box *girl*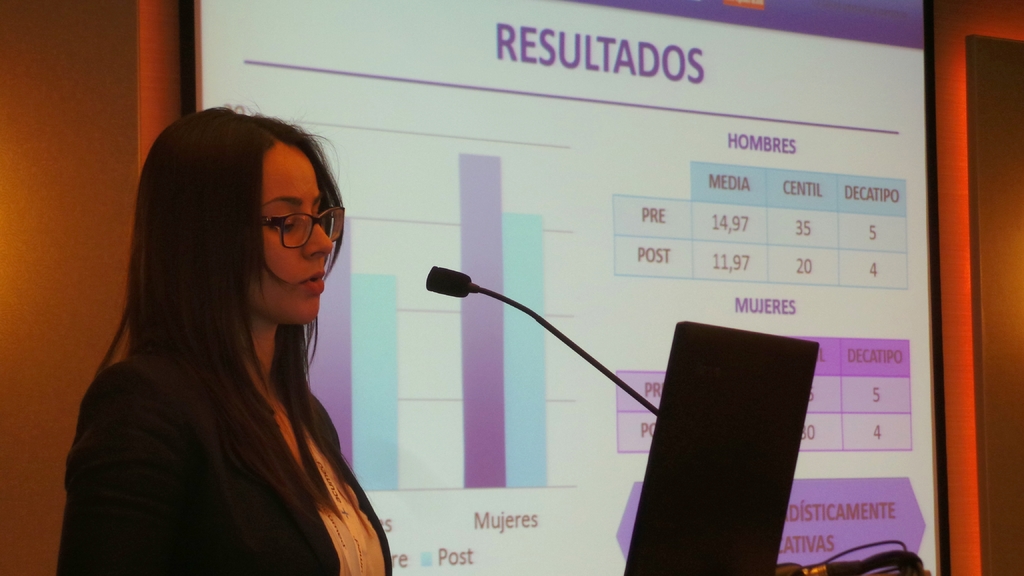
bbox=[52, 99, 394, 573]
